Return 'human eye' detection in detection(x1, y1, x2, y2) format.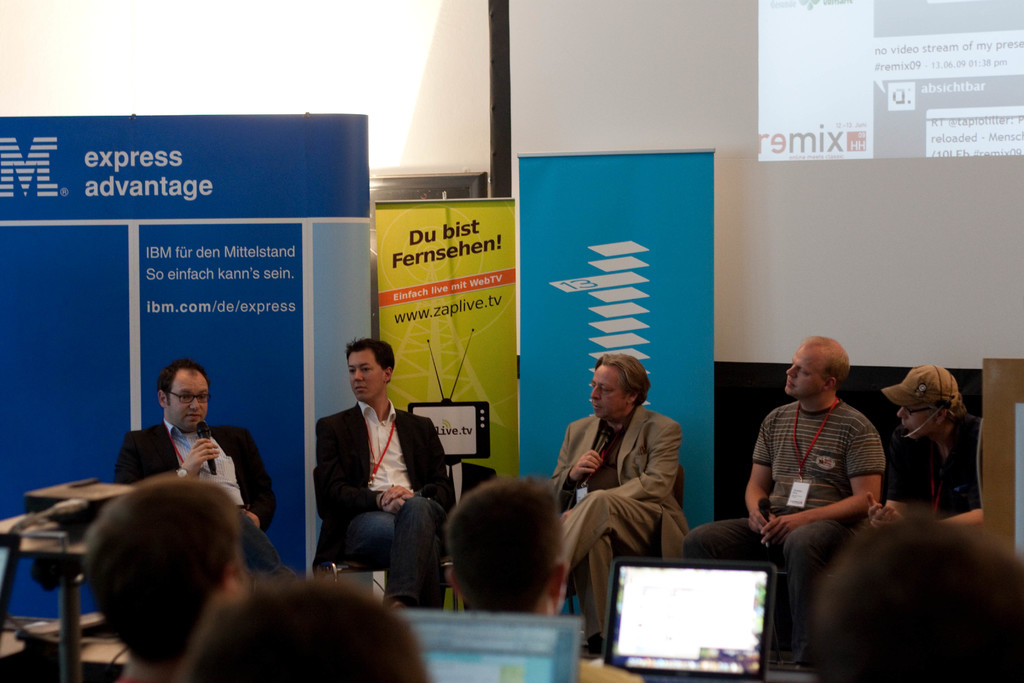
detection(798, 367, 806, 374).
